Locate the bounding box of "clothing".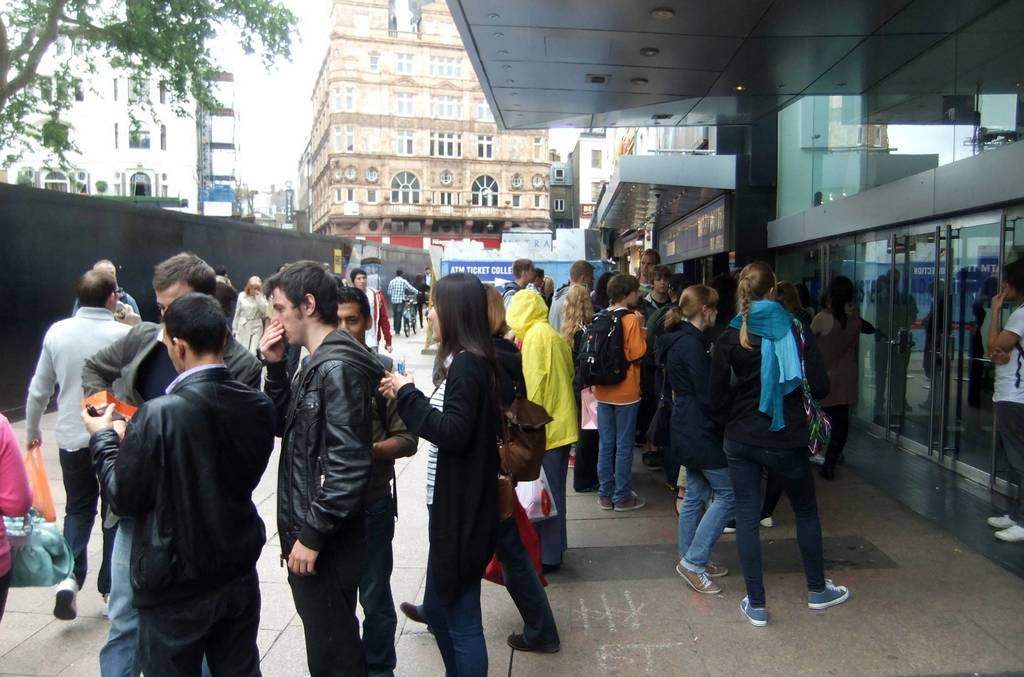
Bounding box: (x1=388, y1=277, x2=417, y2=328).
